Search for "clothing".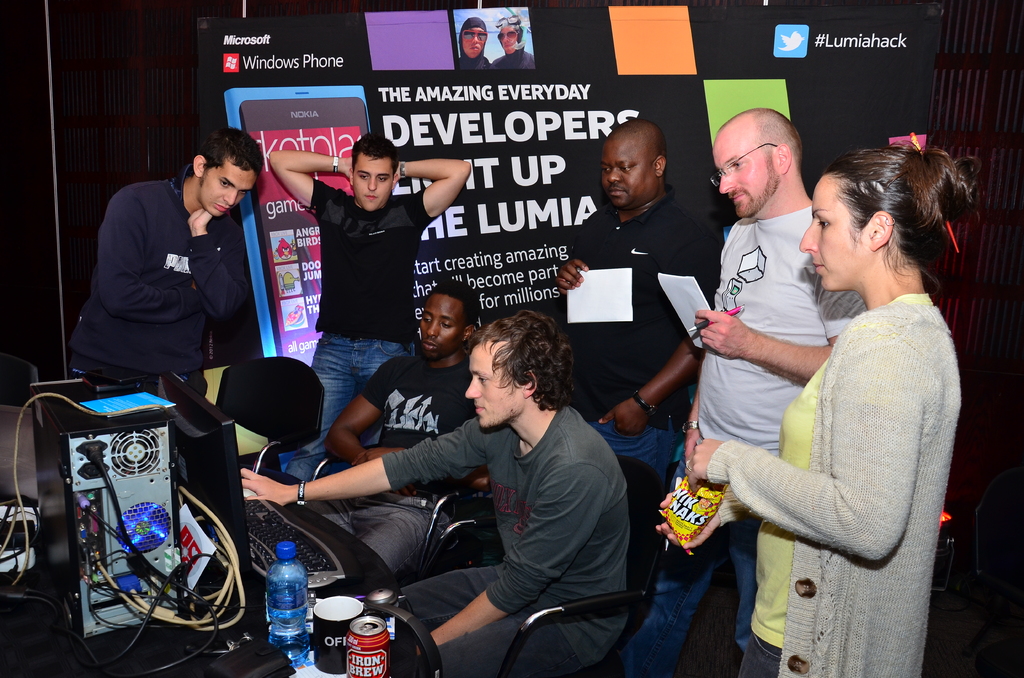
Found at [556, 179, 724, 487].
